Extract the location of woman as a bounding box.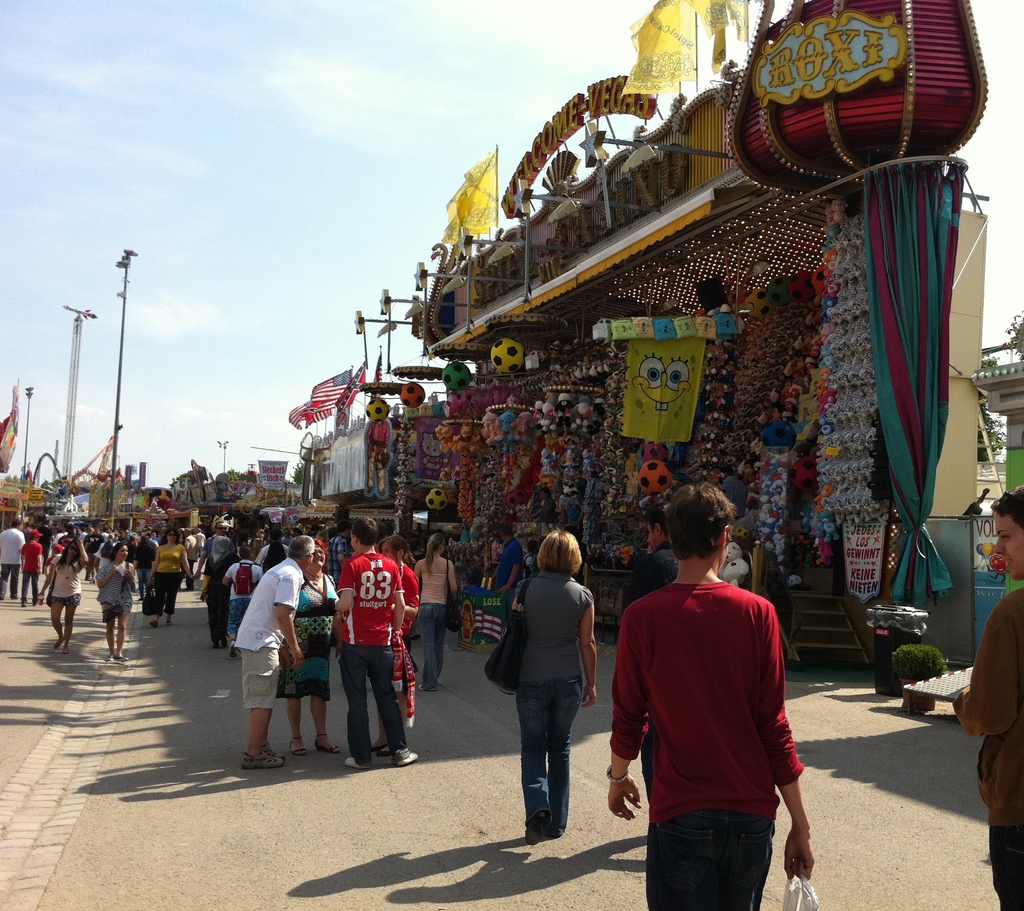
BBox(35, 534, 85, 649).
